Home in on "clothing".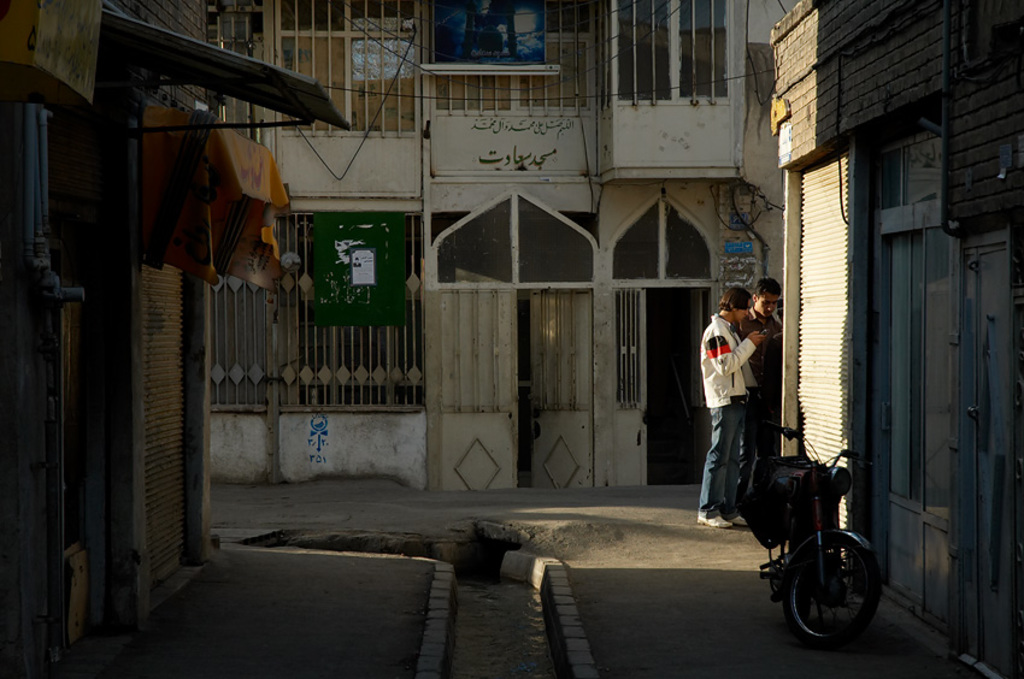
Homed in at box=[700, 307, 759, 516].
